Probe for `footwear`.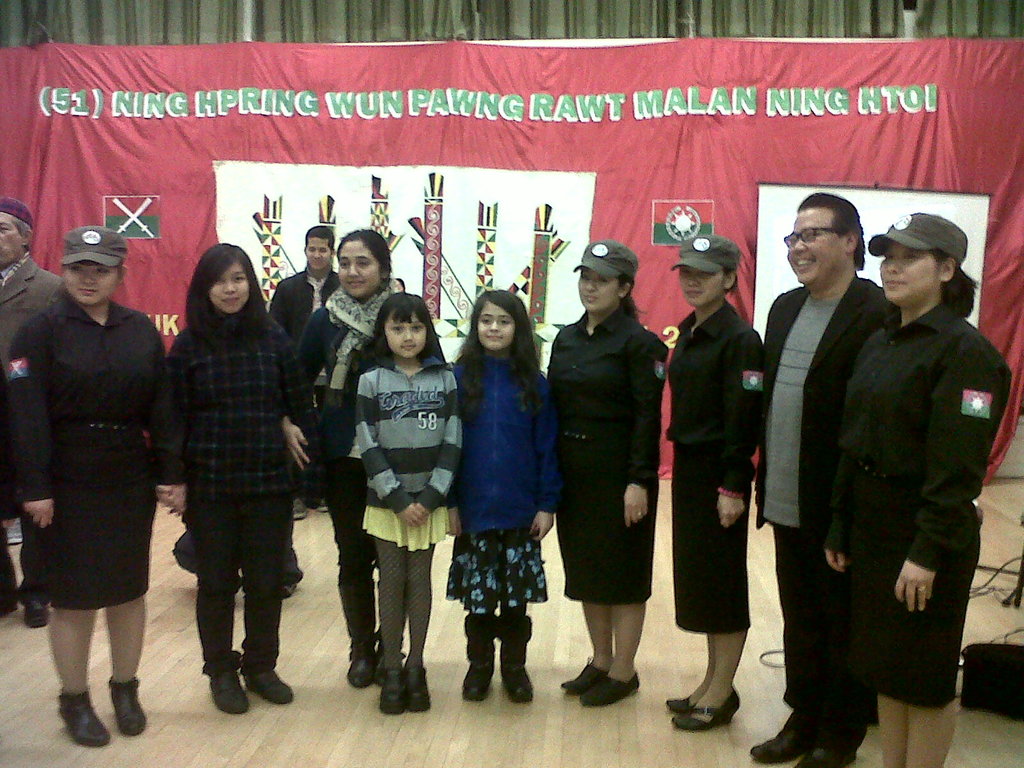
Probe result: (14, 591, 45, 622).
